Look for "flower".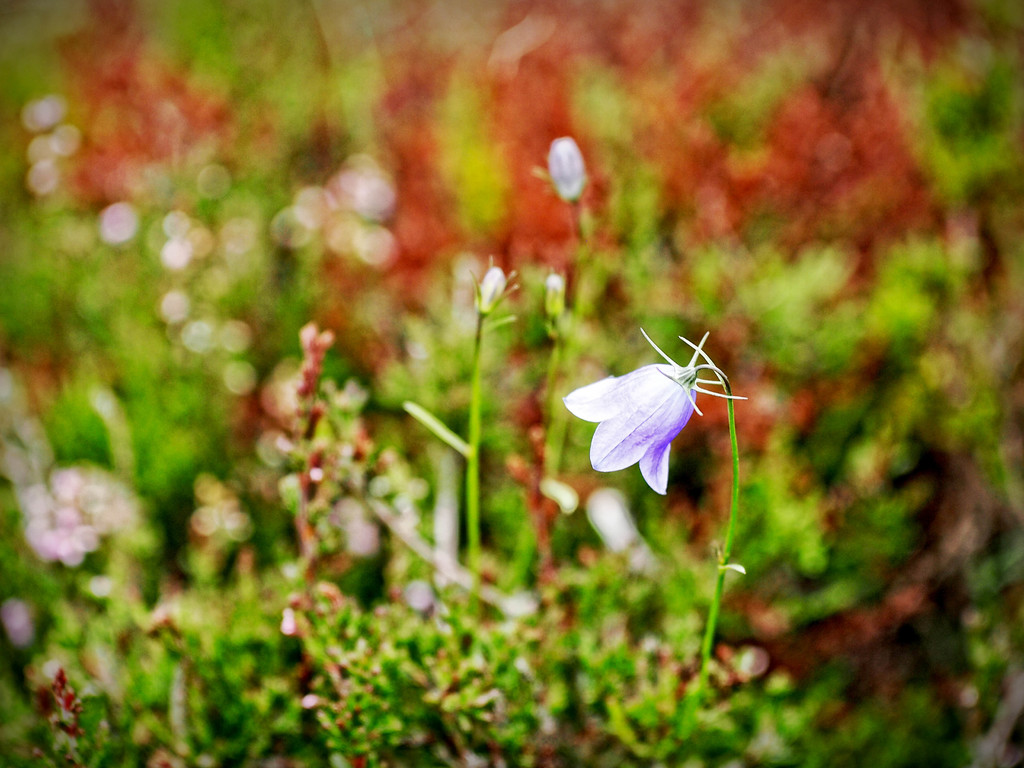
Found: {"x1": 547, "y1": 136, "x2": 587, "y2": 205}.
